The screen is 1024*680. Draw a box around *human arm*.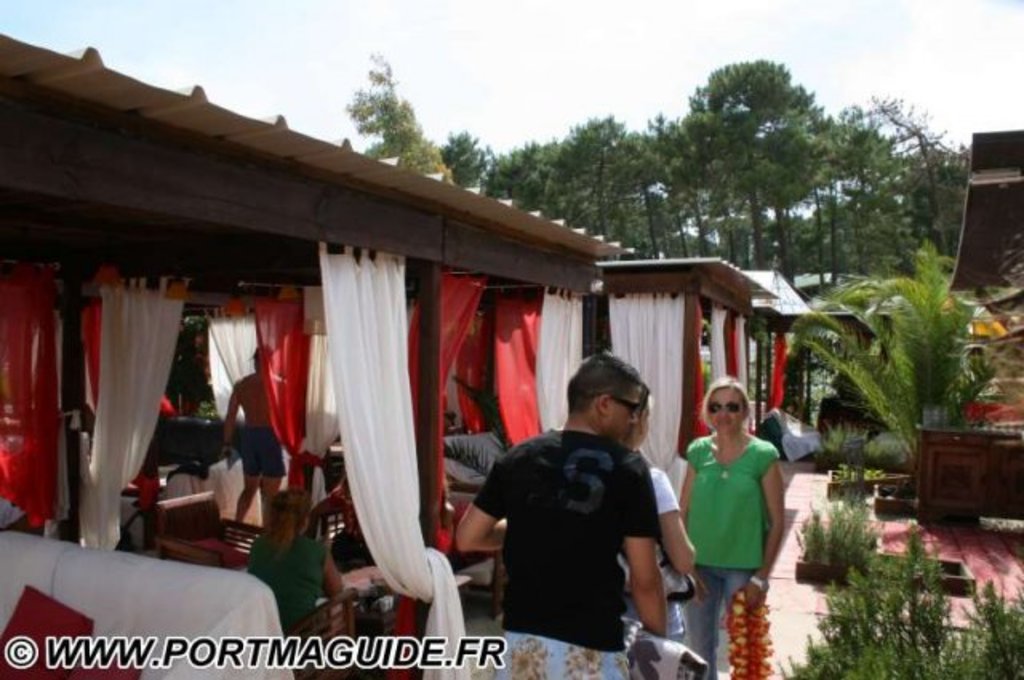
(left=643, top=459, right=701, bottom=566).
